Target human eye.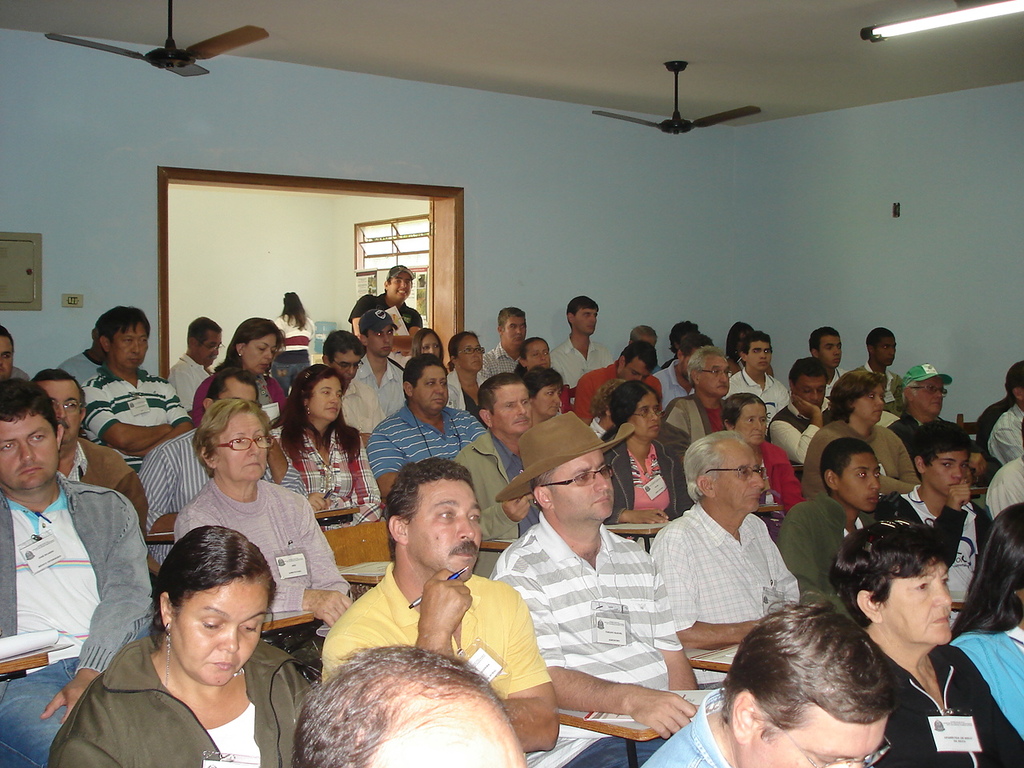
Target region: <box>230,438,246,448</box>.
